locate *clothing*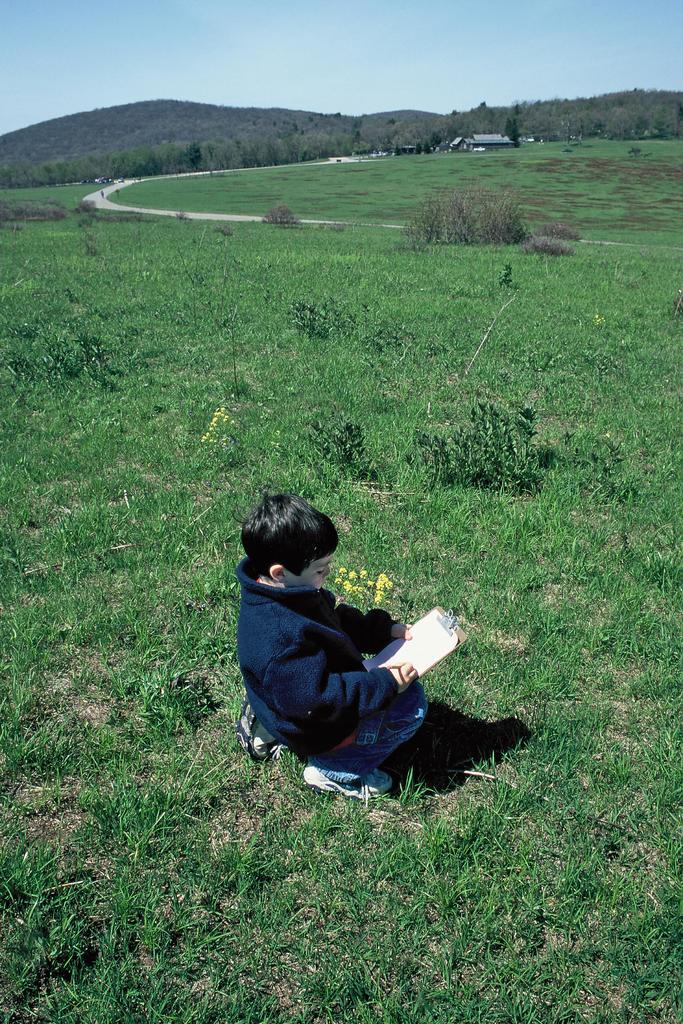
crop(227, 548, 449, 773)
